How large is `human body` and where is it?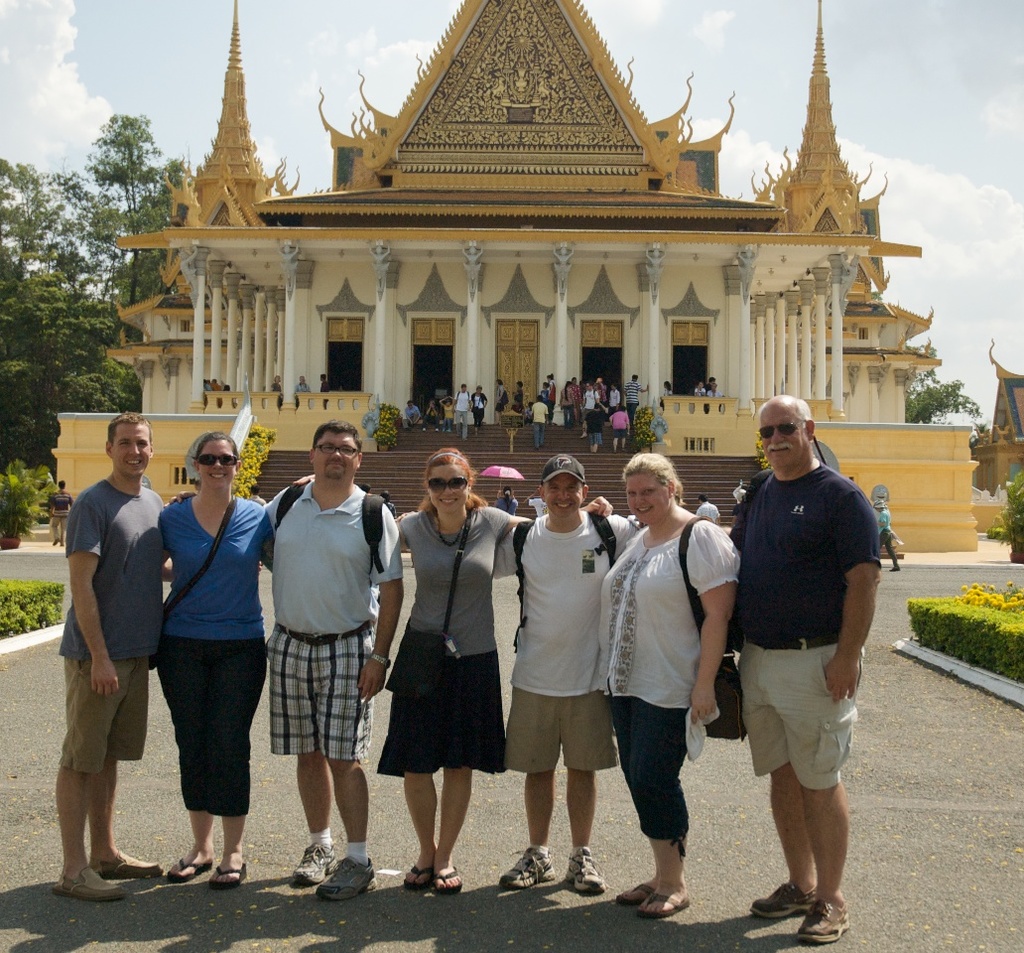
Bounding box: detection(255, 420, 407, 896).
